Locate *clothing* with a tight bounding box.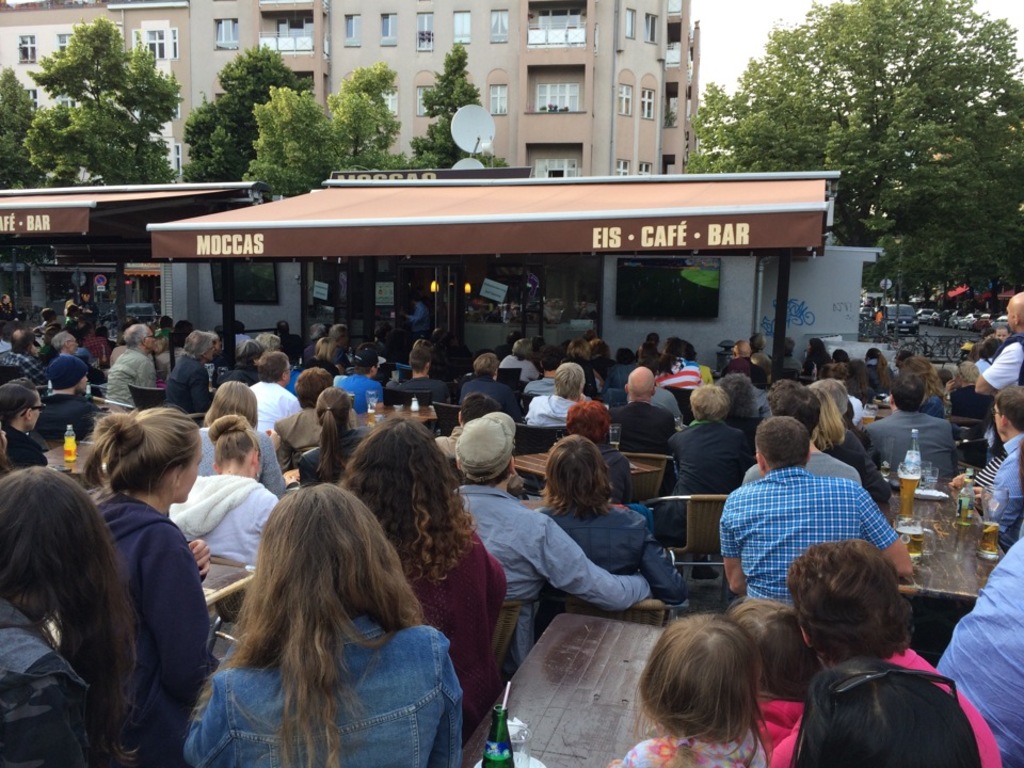
x1=320 y1=357 x2=382 y2=431.
